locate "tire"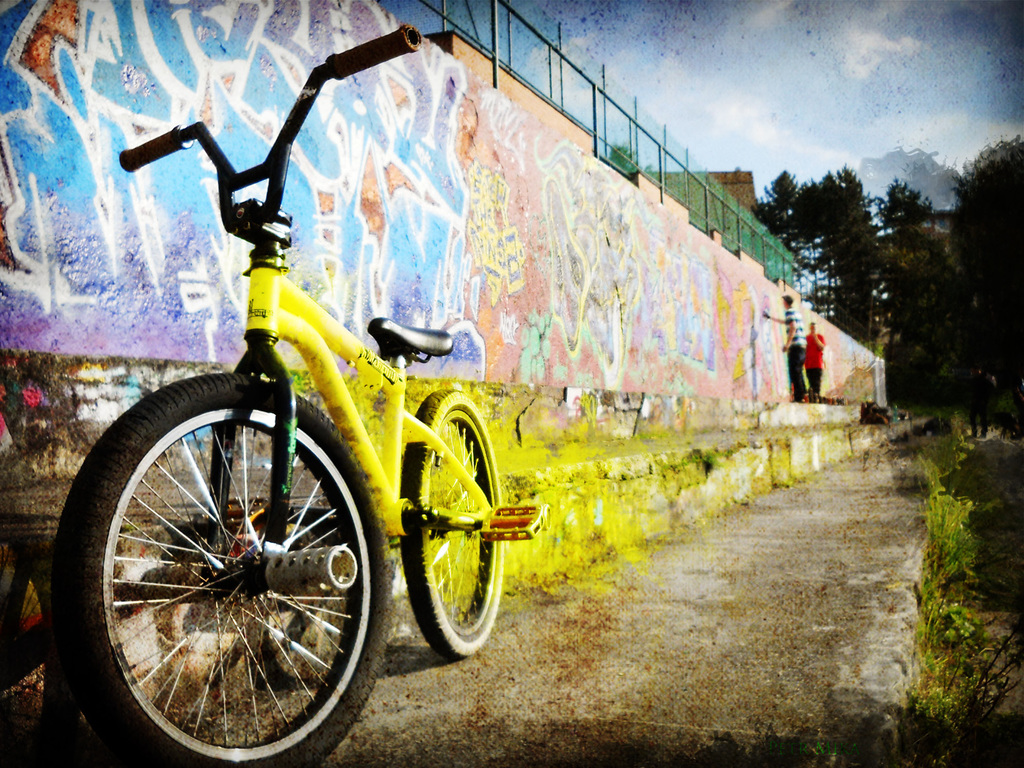
(52, 370, 395, 767)
